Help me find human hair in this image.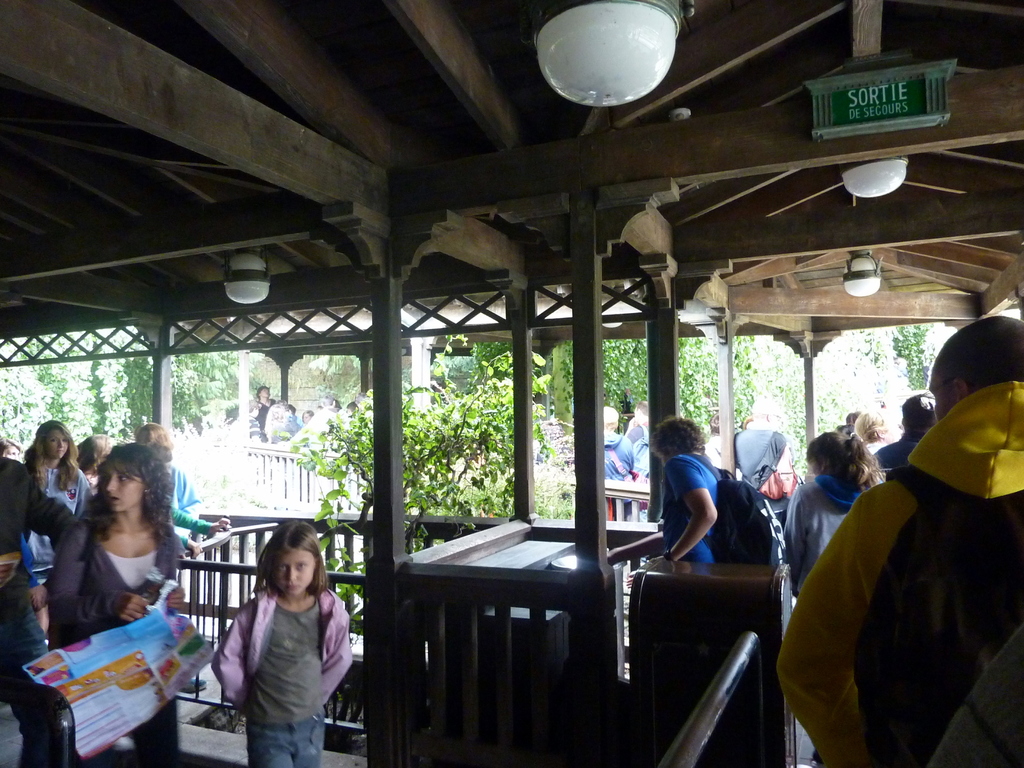
Found it: 0/435/19/455.
